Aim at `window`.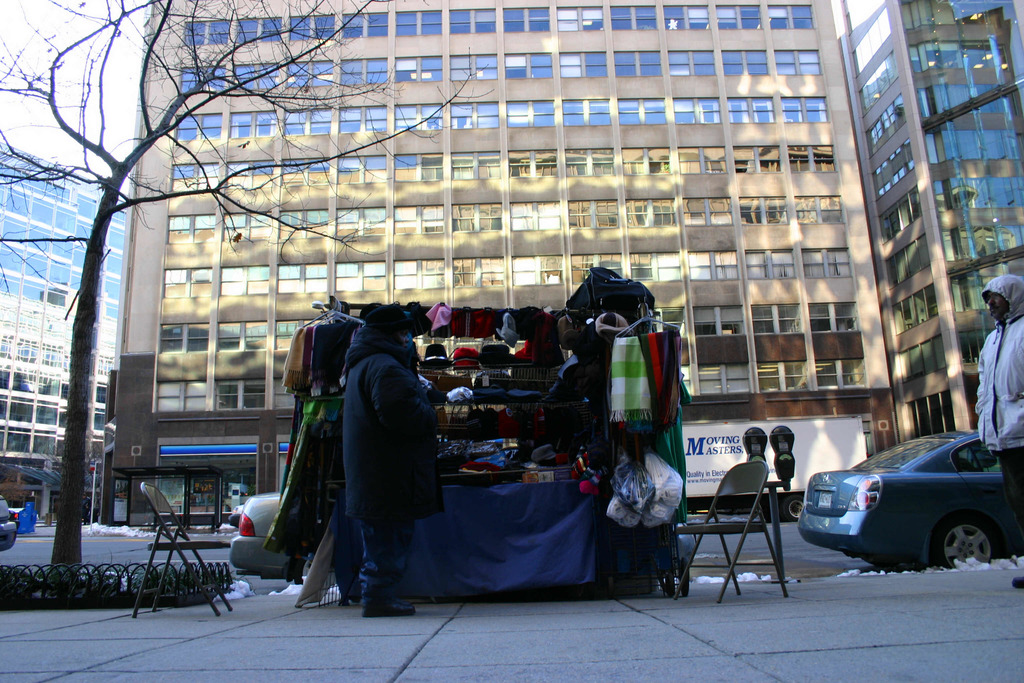
Aimed at (x1=611, y1=6, x2=656, y2=28).
